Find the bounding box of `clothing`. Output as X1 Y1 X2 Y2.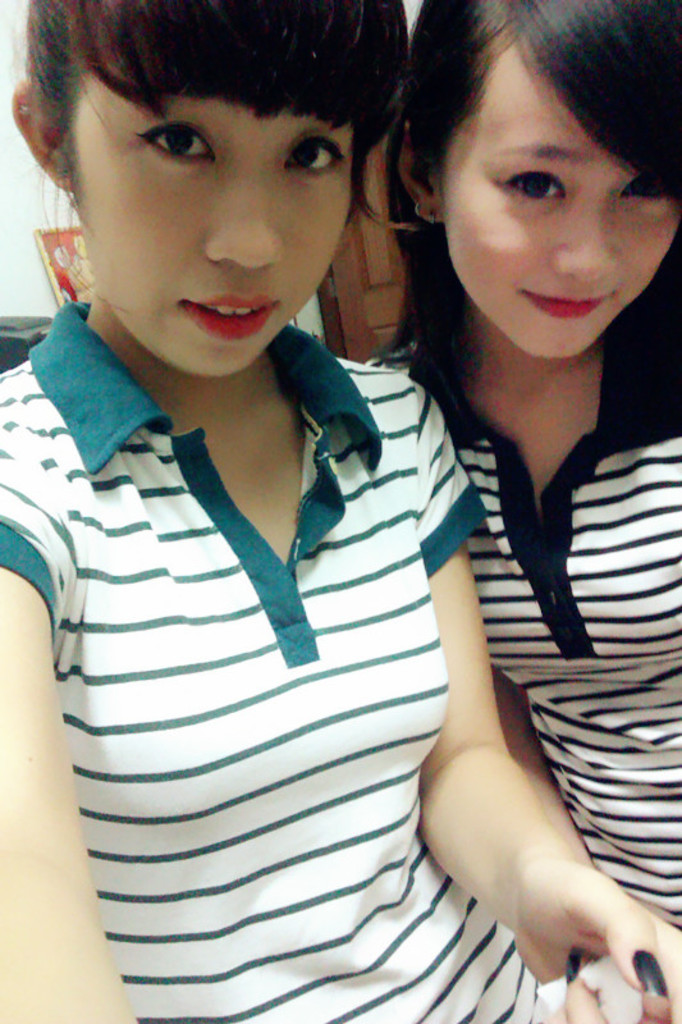
367 311 681 929.
